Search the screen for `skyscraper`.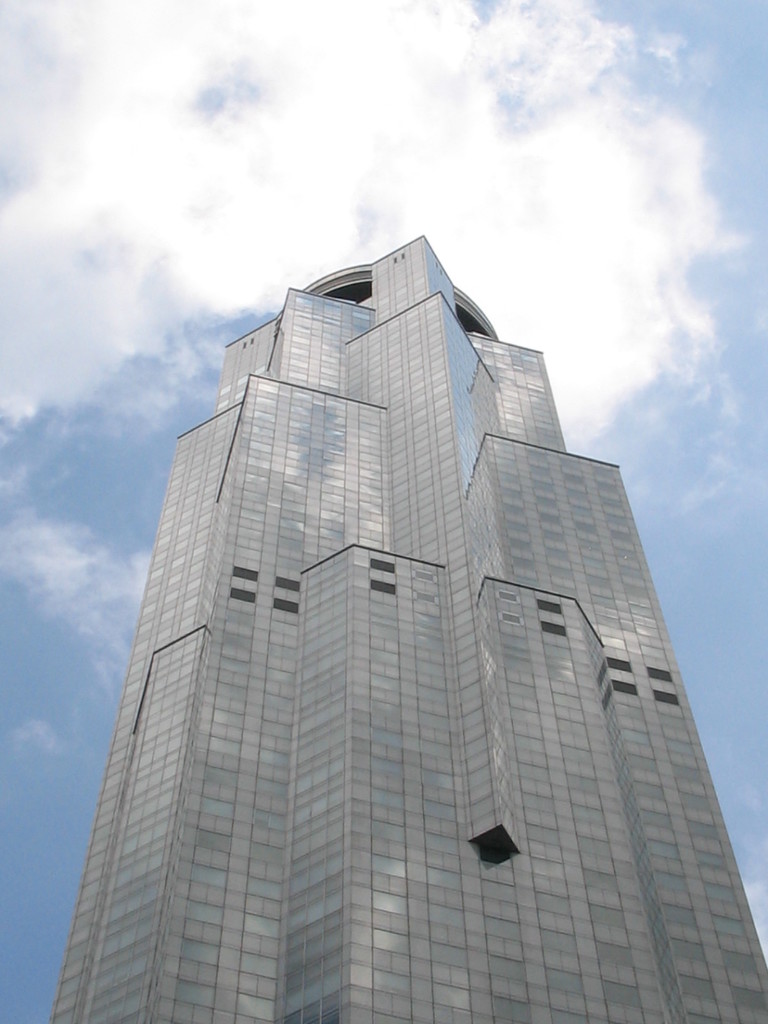
Found at left=72, top=262, right=611, bottom=994.
